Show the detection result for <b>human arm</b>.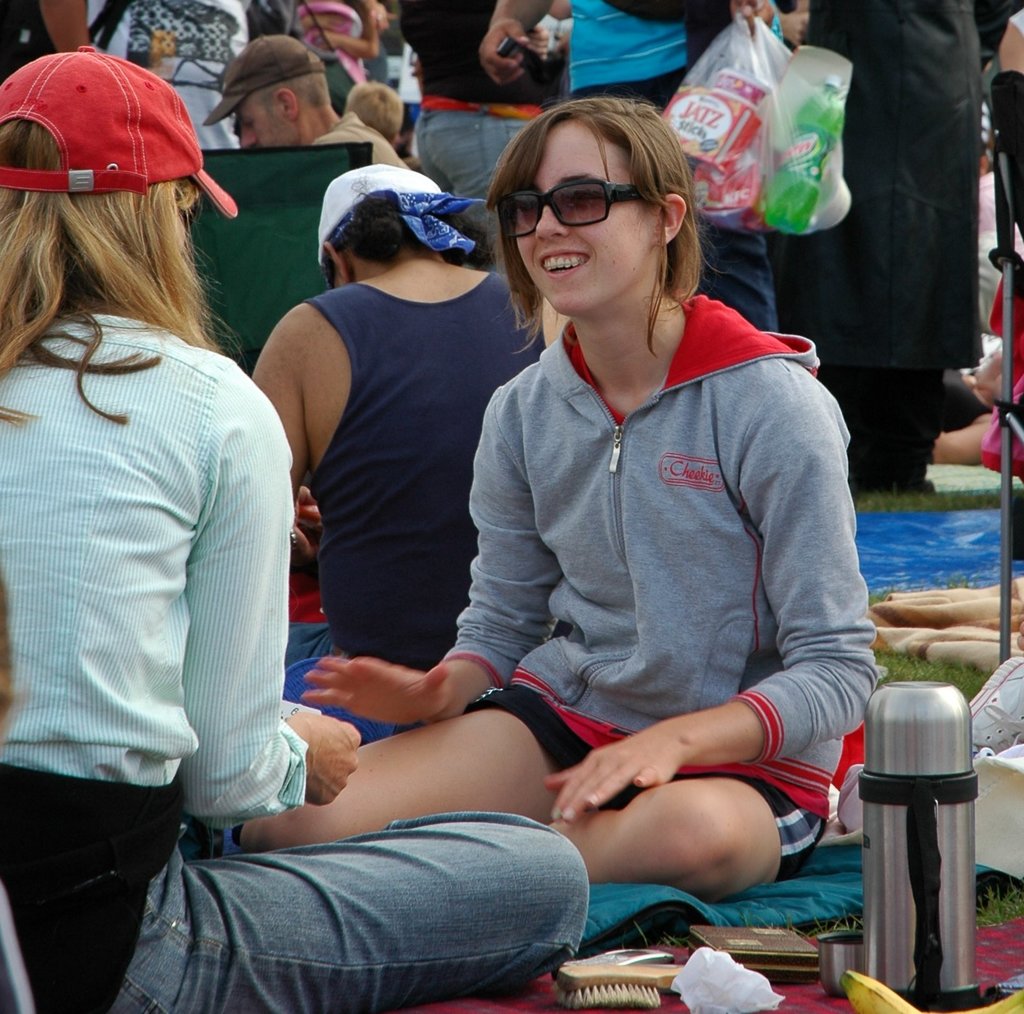
l=26, t=0, r=90, b=56.
